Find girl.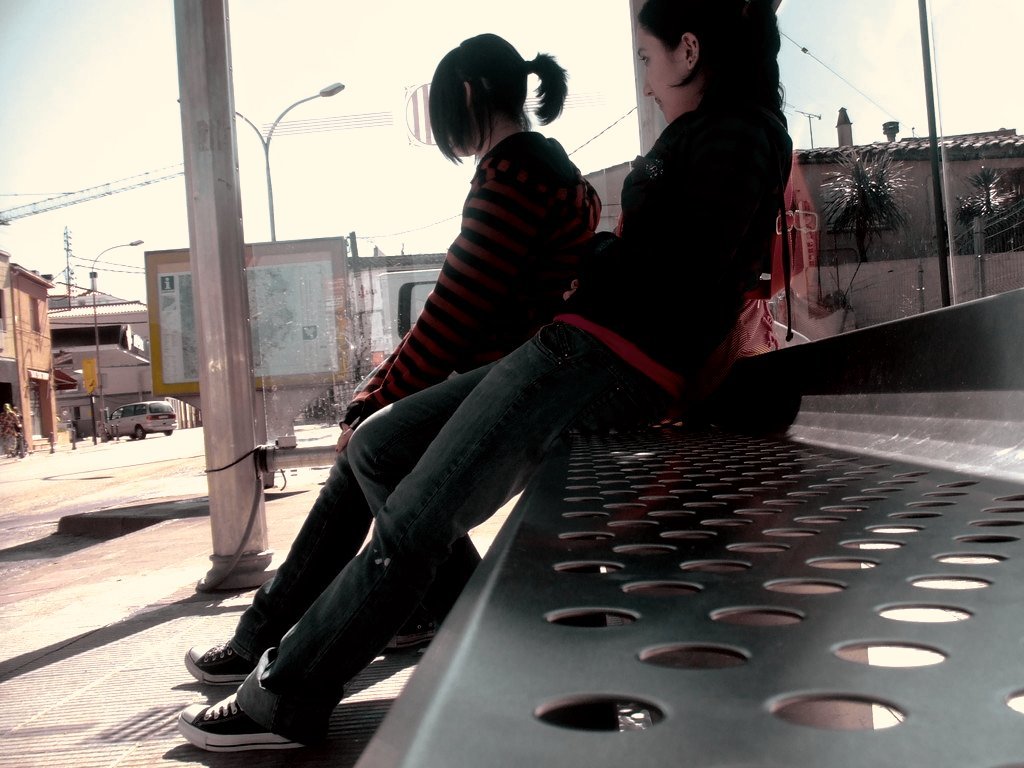
(x1=183, y1=33, x2=600, y2=691).
